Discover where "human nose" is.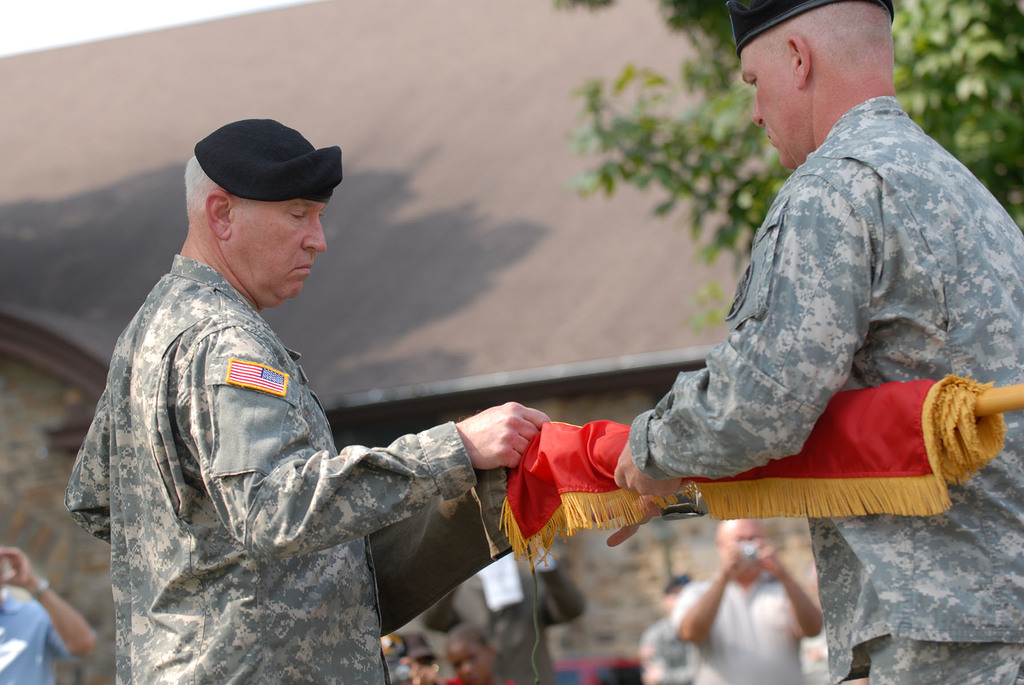
Discovered at <bbox>753, 97, 767, 127</bbox>.
